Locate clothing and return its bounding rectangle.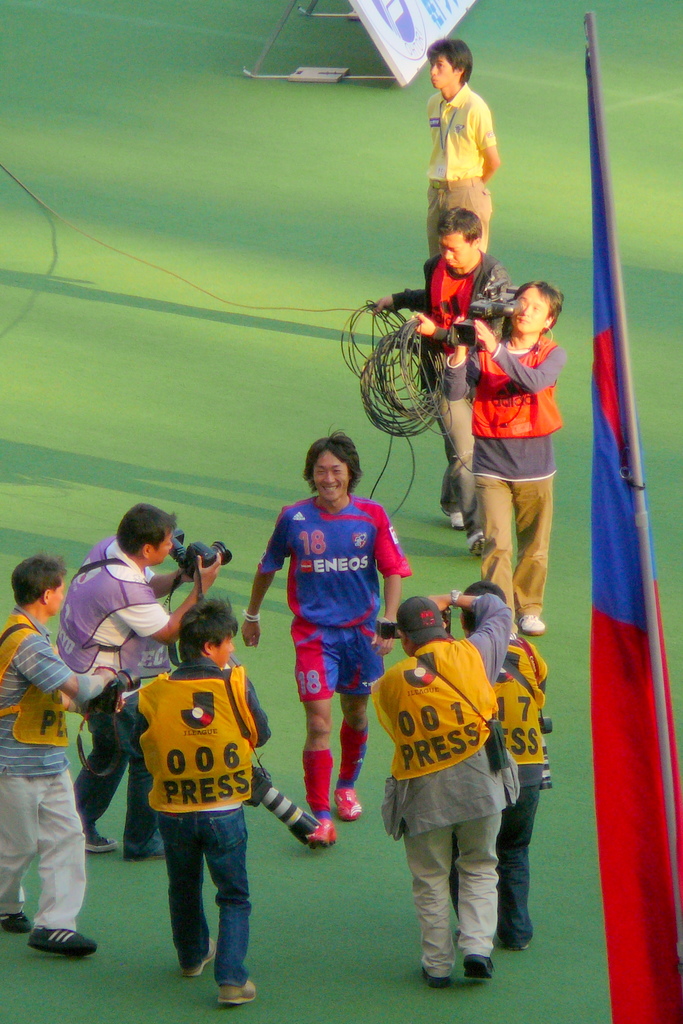
select_region(51, 526, 166, 710).
